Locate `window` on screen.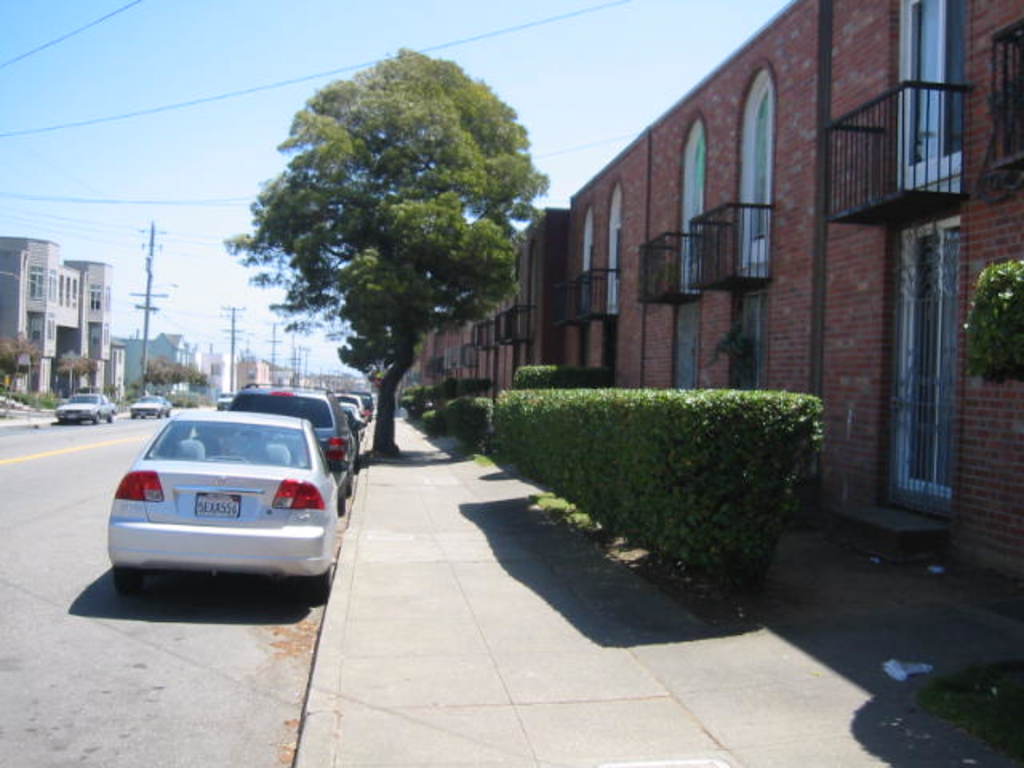
On screen at {"left": 88, "top": 283, "right": 101, "bottom": 312}.
